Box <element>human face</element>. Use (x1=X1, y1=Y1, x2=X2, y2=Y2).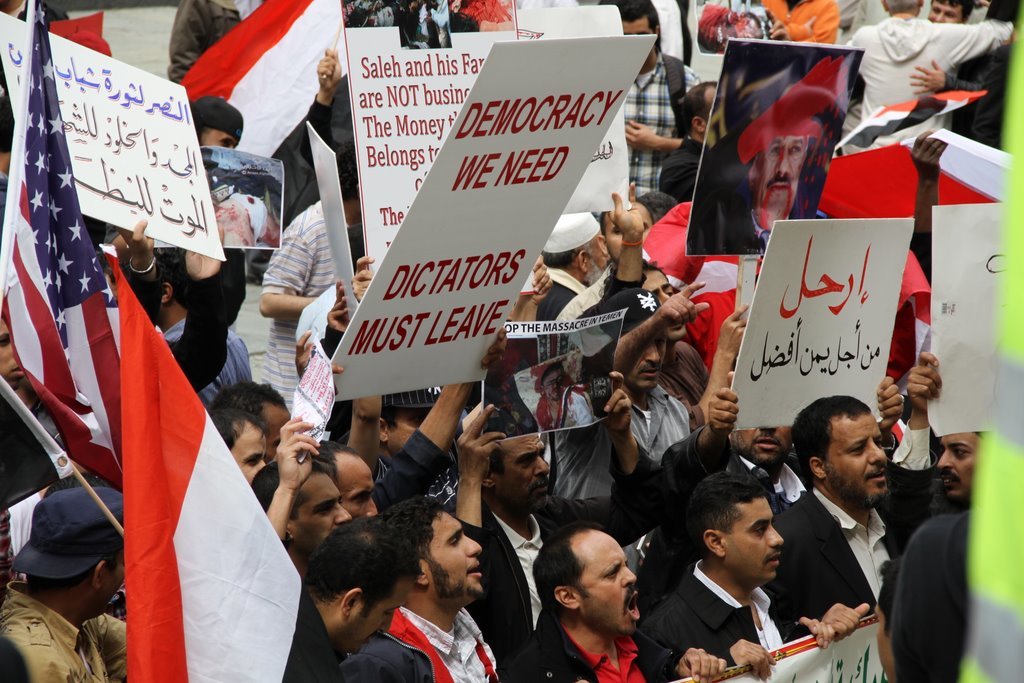
(x1=422, y1=513, x2=480, y2=601).
